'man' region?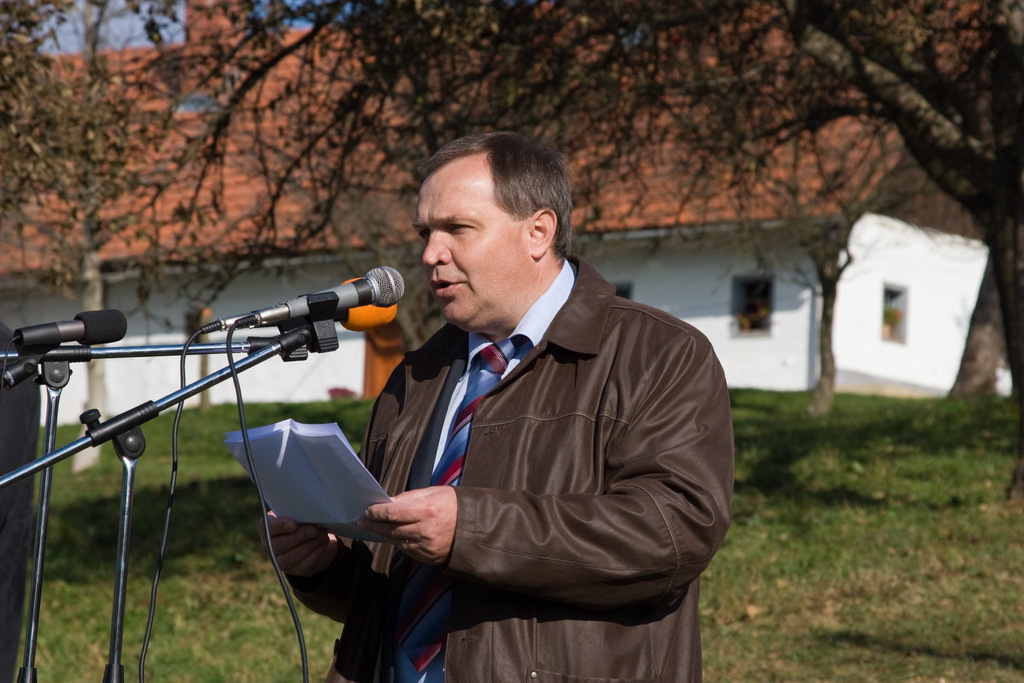
321/110/718/682
